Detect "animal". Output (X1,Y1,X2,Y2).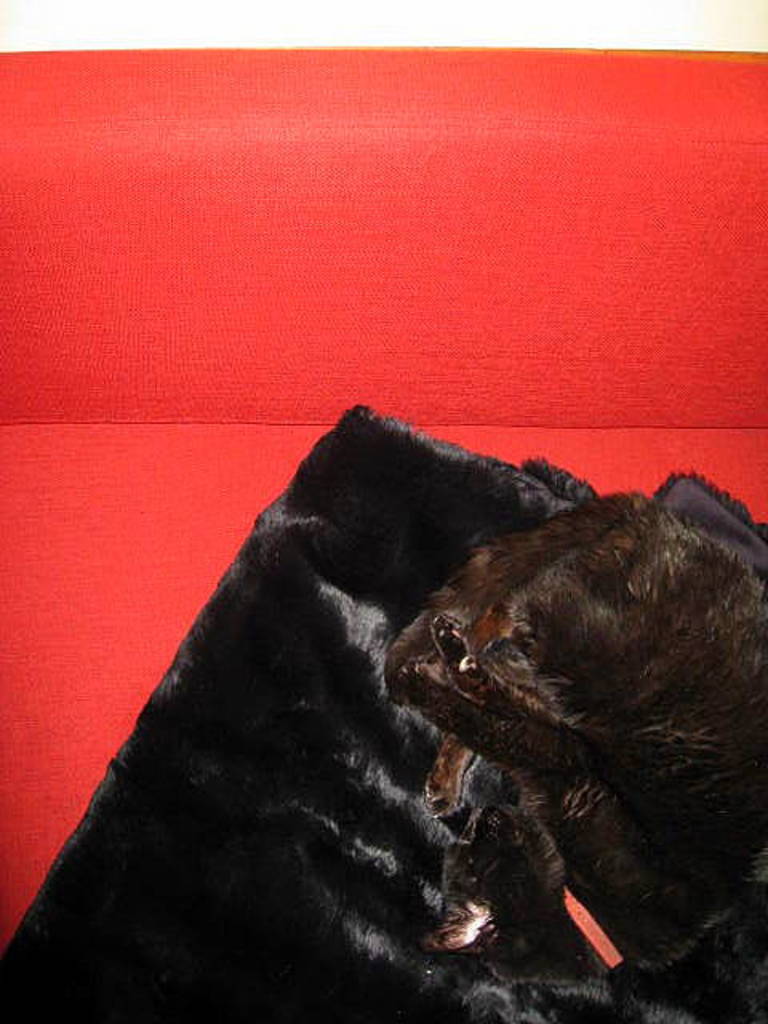
(382,488,766,1022).
